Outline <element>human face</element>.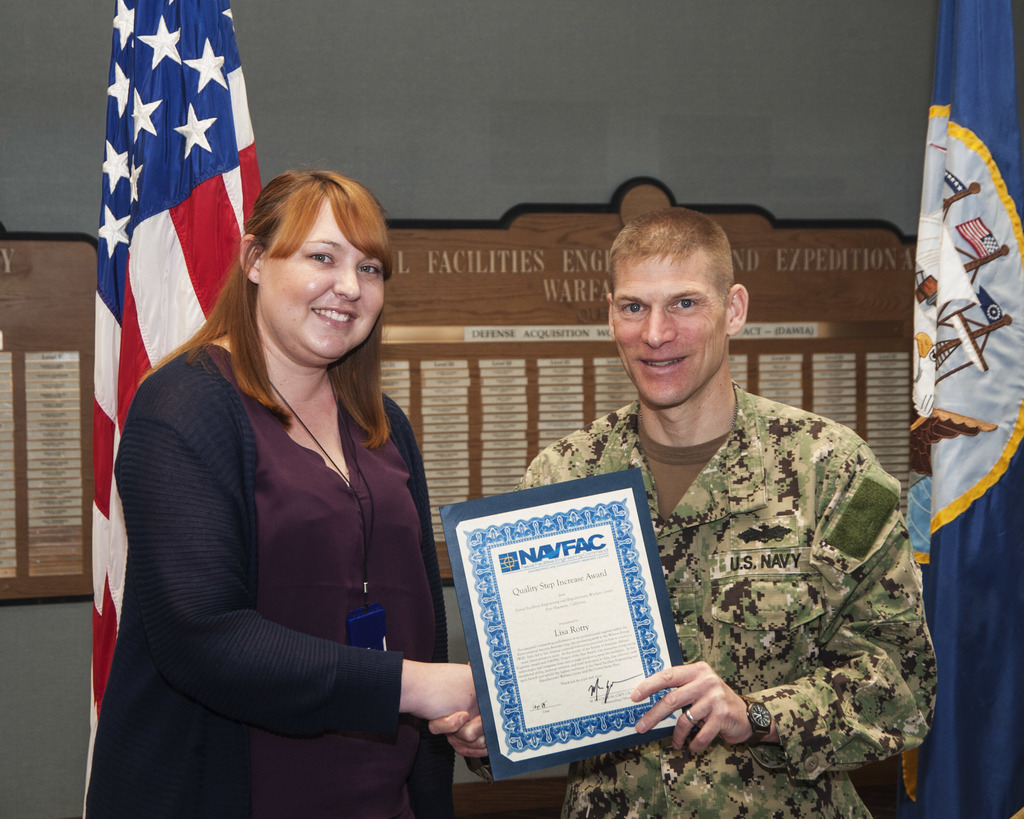
Outline: box(262, 201, 383, 366).
